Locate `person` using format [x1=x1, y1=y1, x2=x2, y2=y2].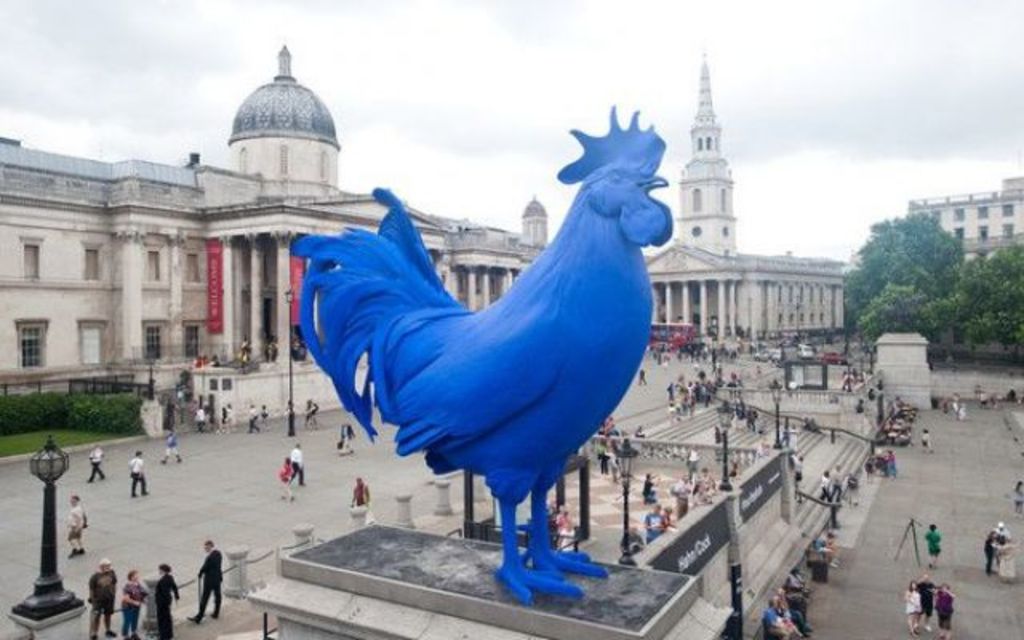
[x1=645, y1=470, x2=658, y2=507].
